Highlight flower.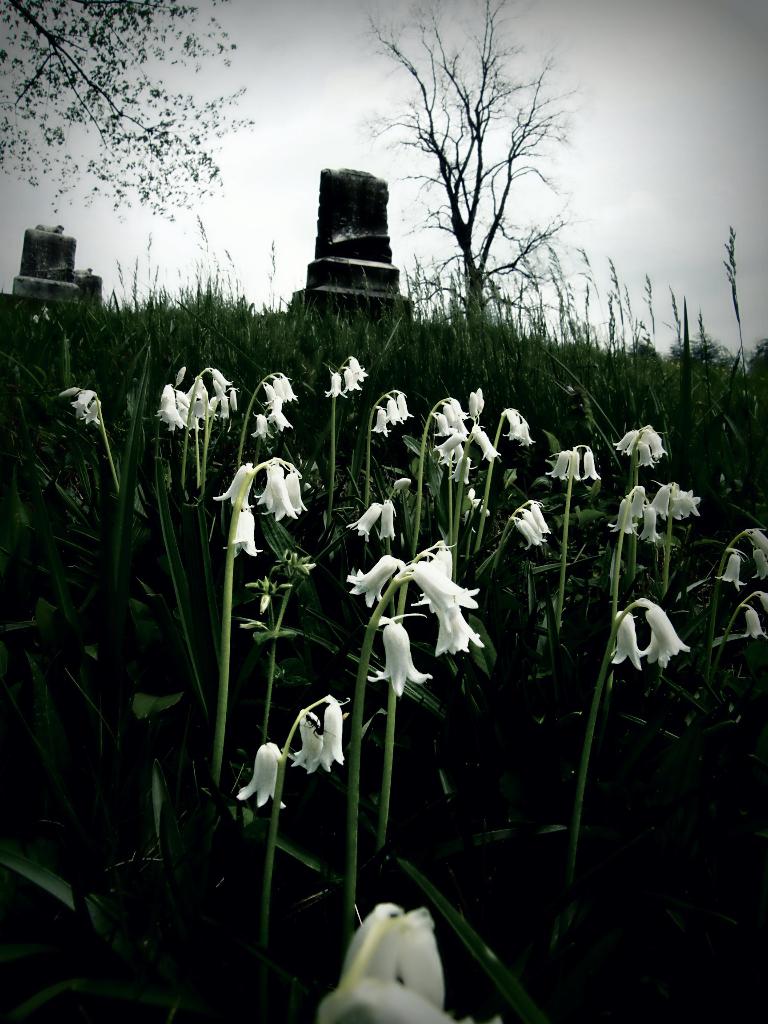
Highlighted region: l=60, t=385, r=102, b=420.
